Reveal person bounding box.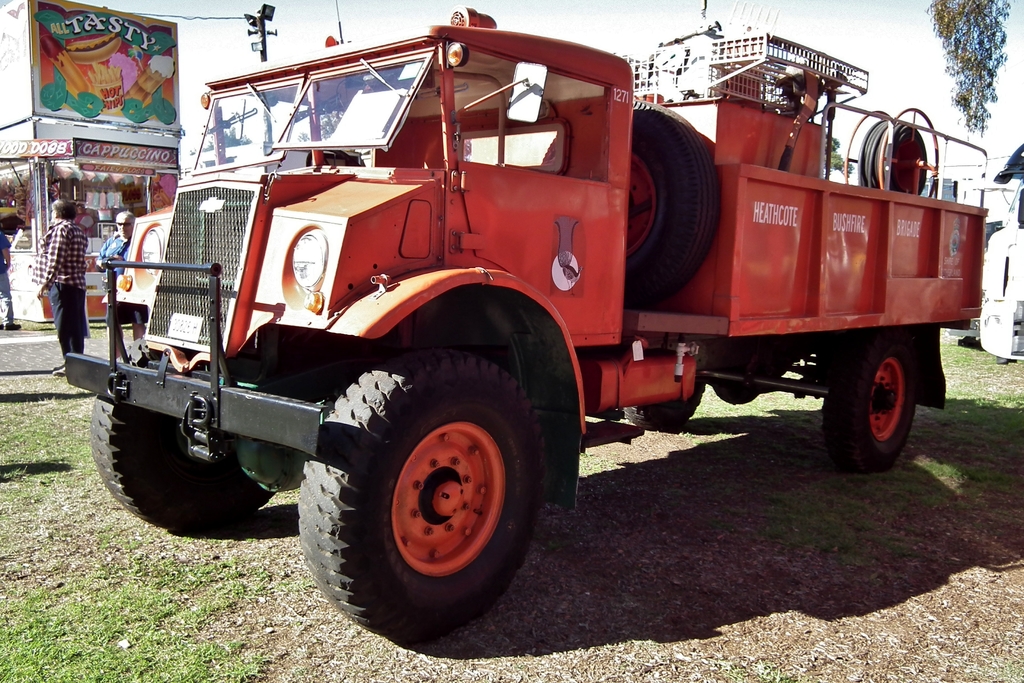
Revealed: 91,216,137,336.
